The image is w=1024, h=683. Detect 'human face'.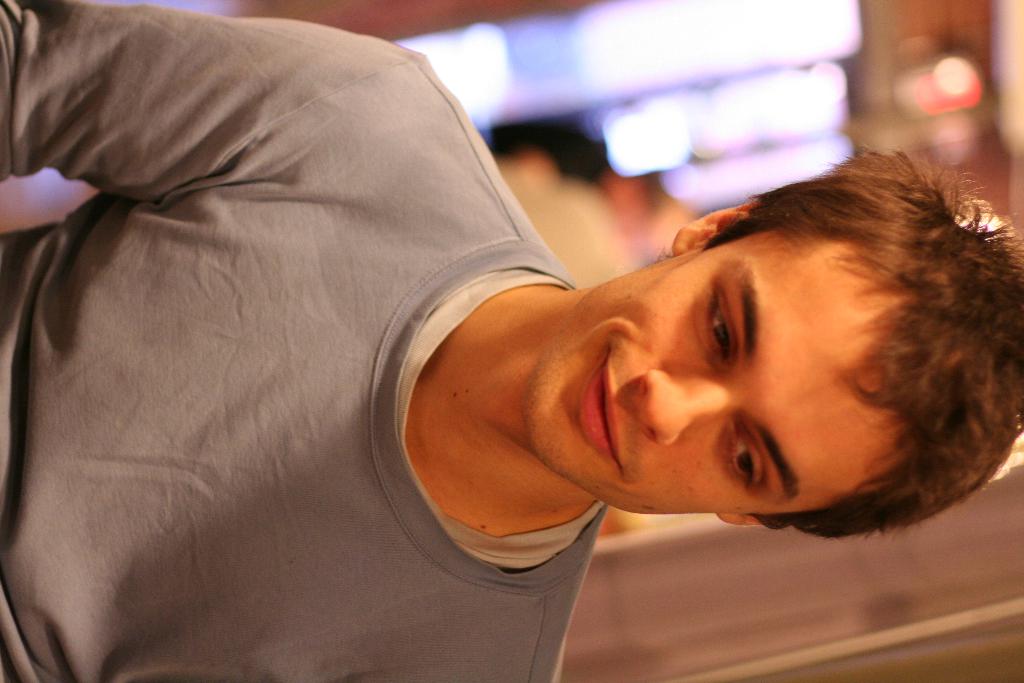
Detection: [left=525, top=236, right=917, bottom=517].
